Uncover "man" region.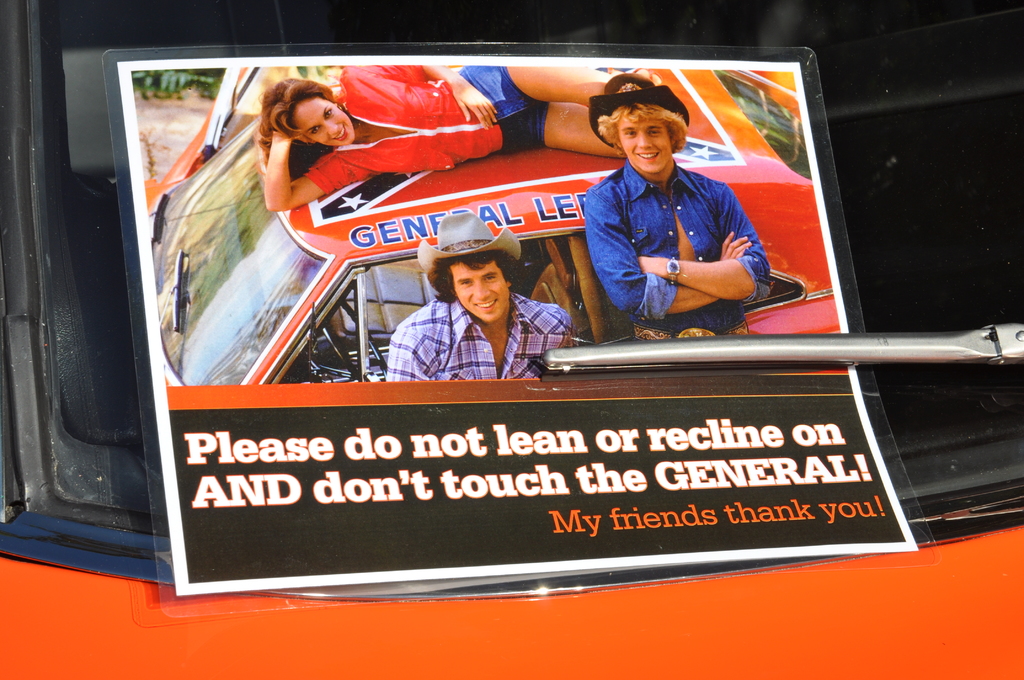
Uncovered: 577/95/801/348.
